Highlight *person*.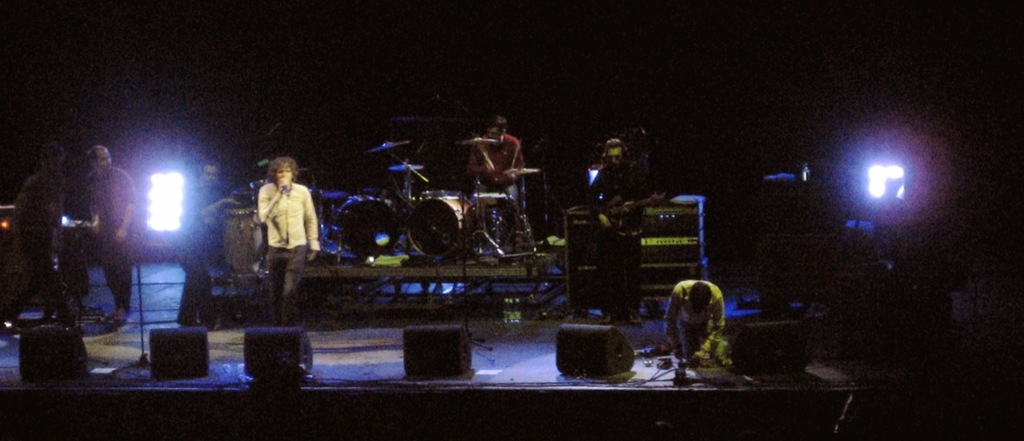
Highlighted region: [x1=84, y1=141, x2=137, y2=323].
